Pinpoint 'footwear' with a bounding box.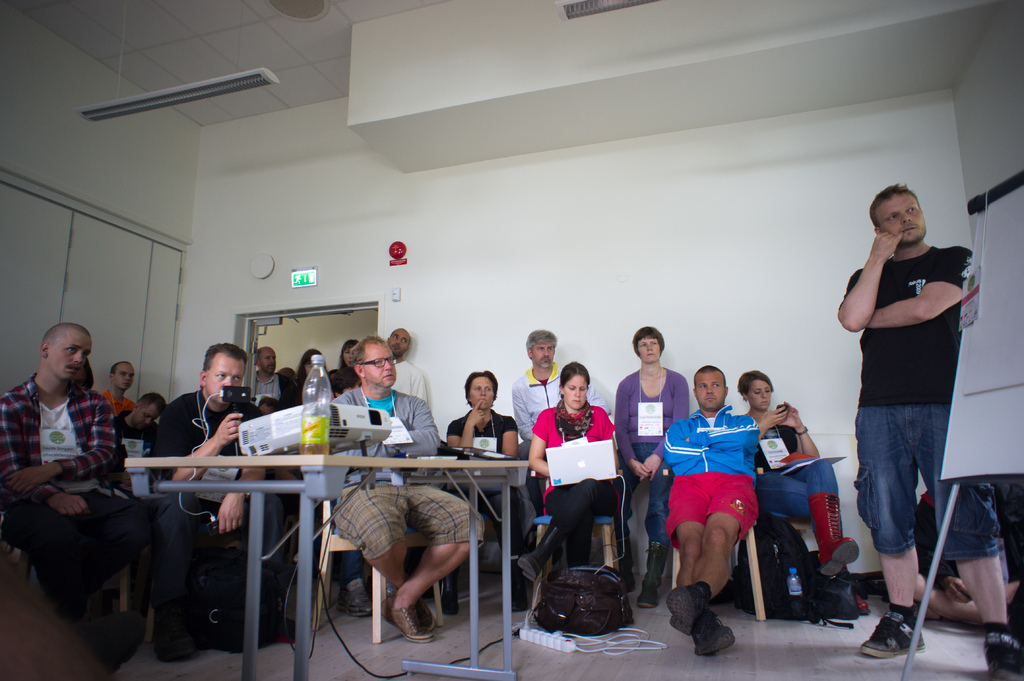
BBox(511, 587, 531, 614).
